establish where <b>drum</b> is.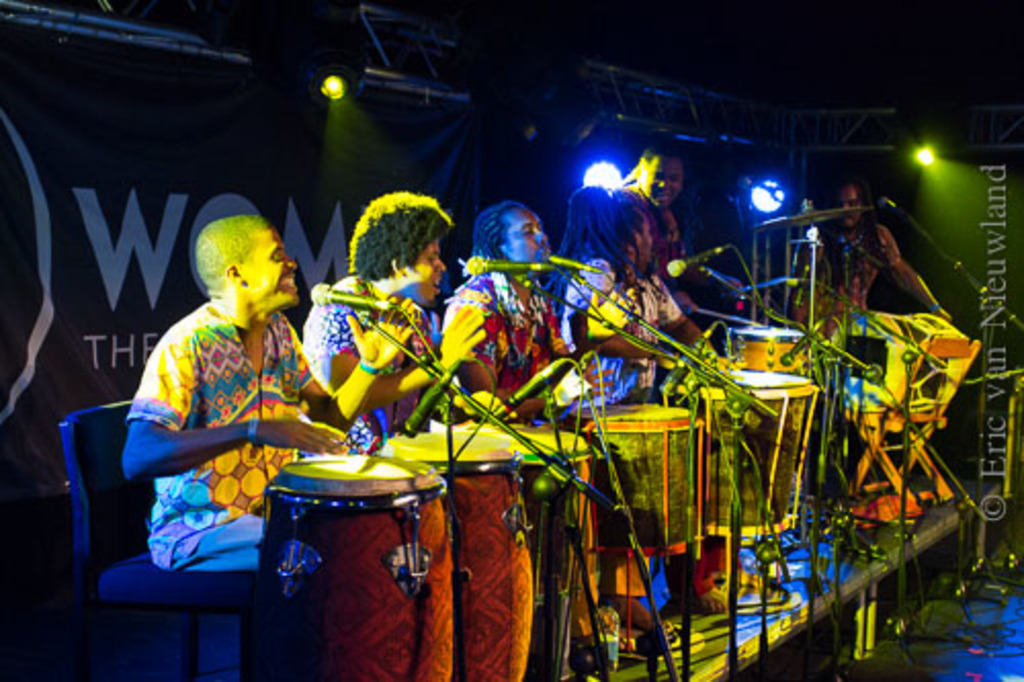
Established at [x1=573, y1=403, x2=696, y2=559].
